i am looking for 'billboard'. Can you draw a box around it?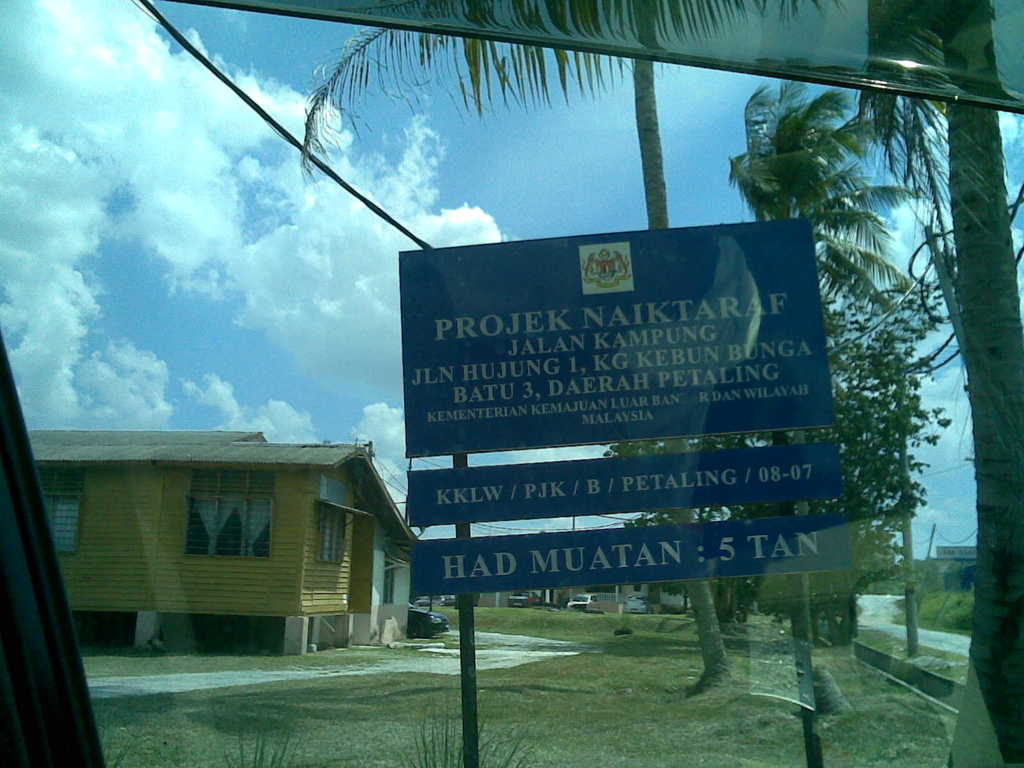
Sure, the bounding box is detection(413, 528, 849, 581).
